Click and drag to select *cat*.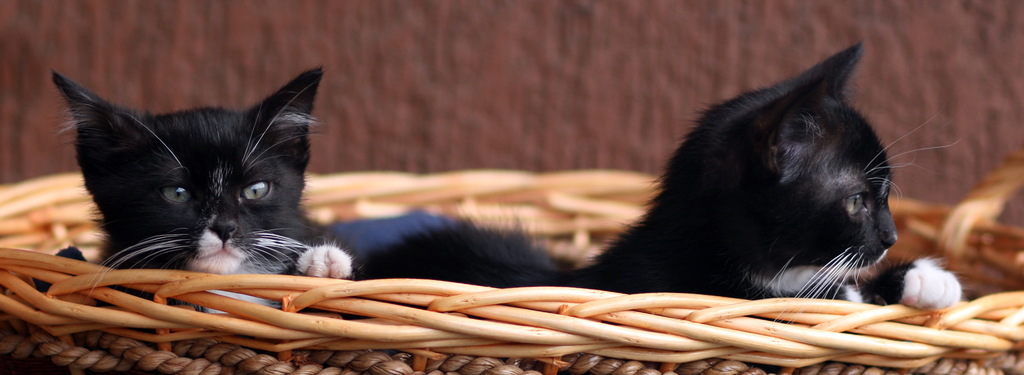
Selection: [49,71,356,324].
